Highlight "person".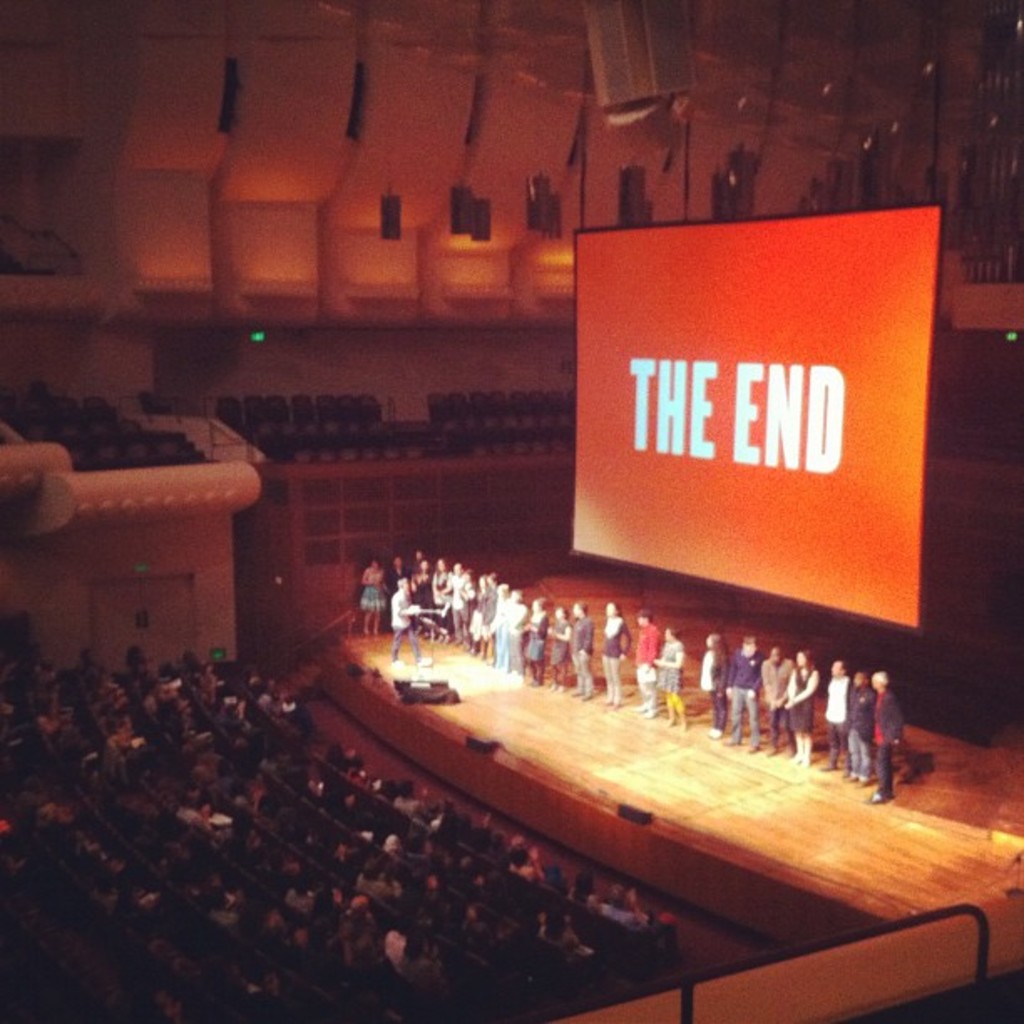
Highlighted region: 571 596 599 694.
